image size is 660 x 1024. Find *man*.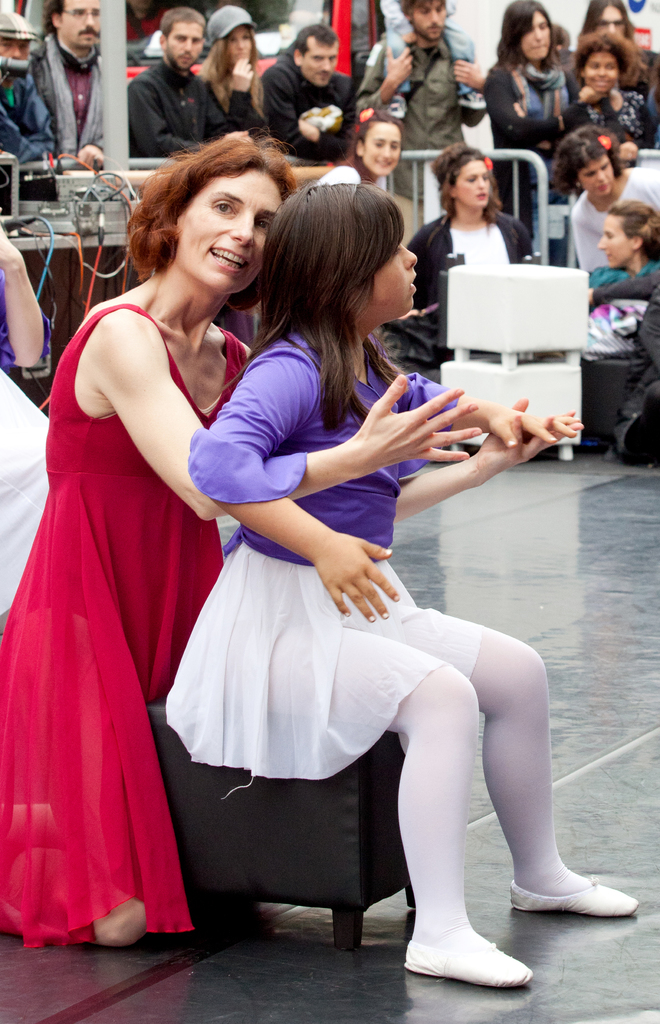
detection(358, 0, 481, 197).
